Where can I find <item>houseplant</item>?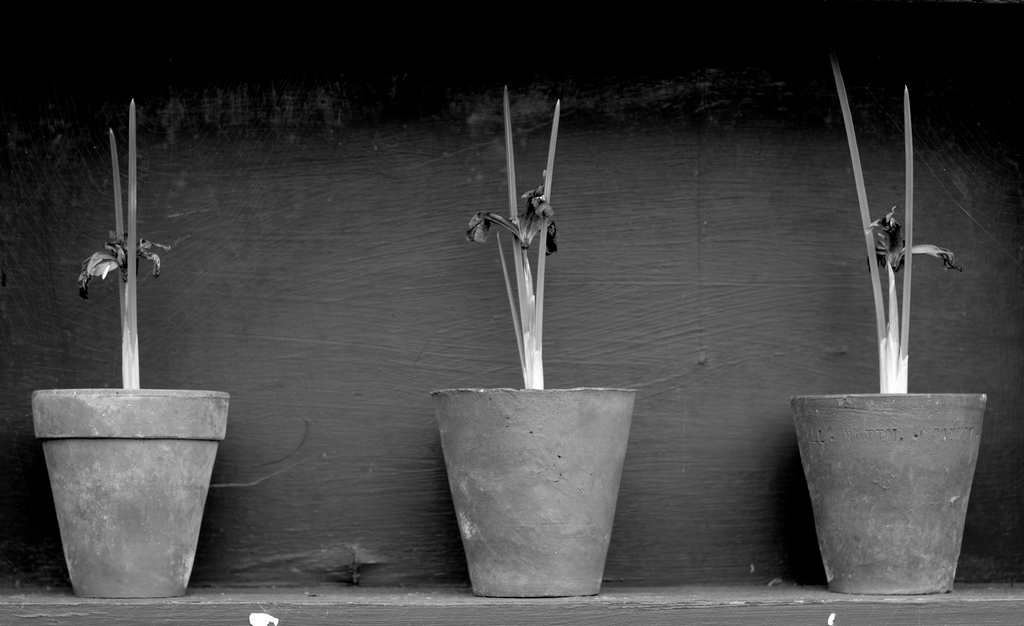
You can find it at detection(431, 90, 634, 602).
